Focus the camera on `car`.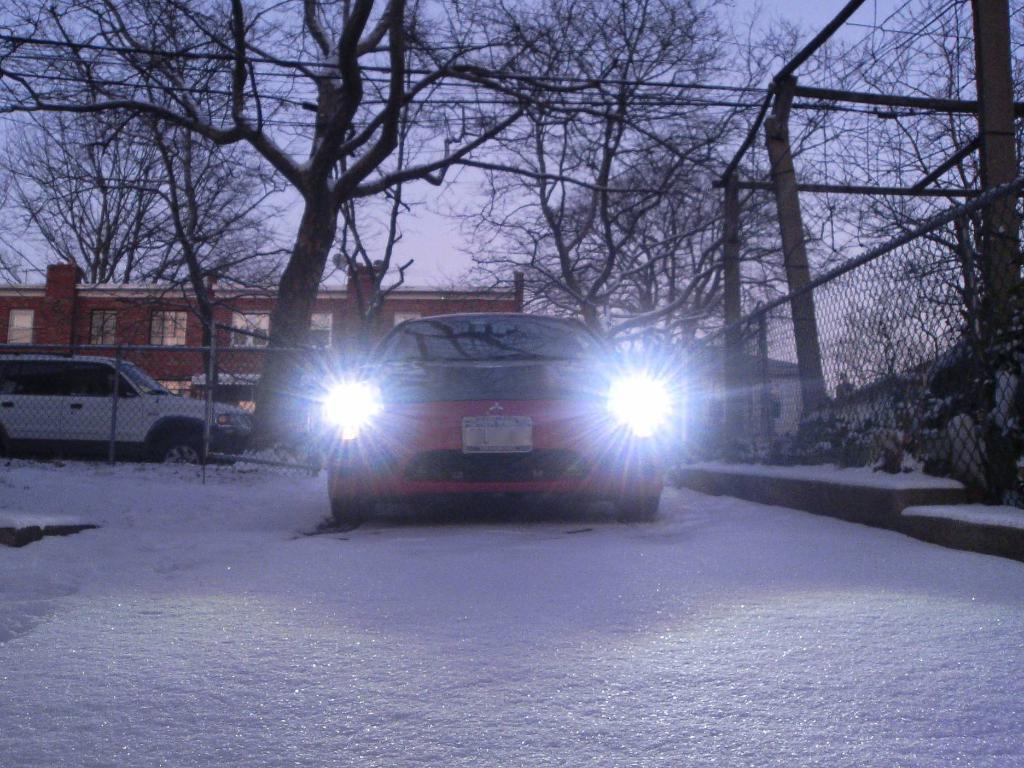
Focus region: {"x1": 310, "y1": 303, "x2": 678, "y2": 527}.
